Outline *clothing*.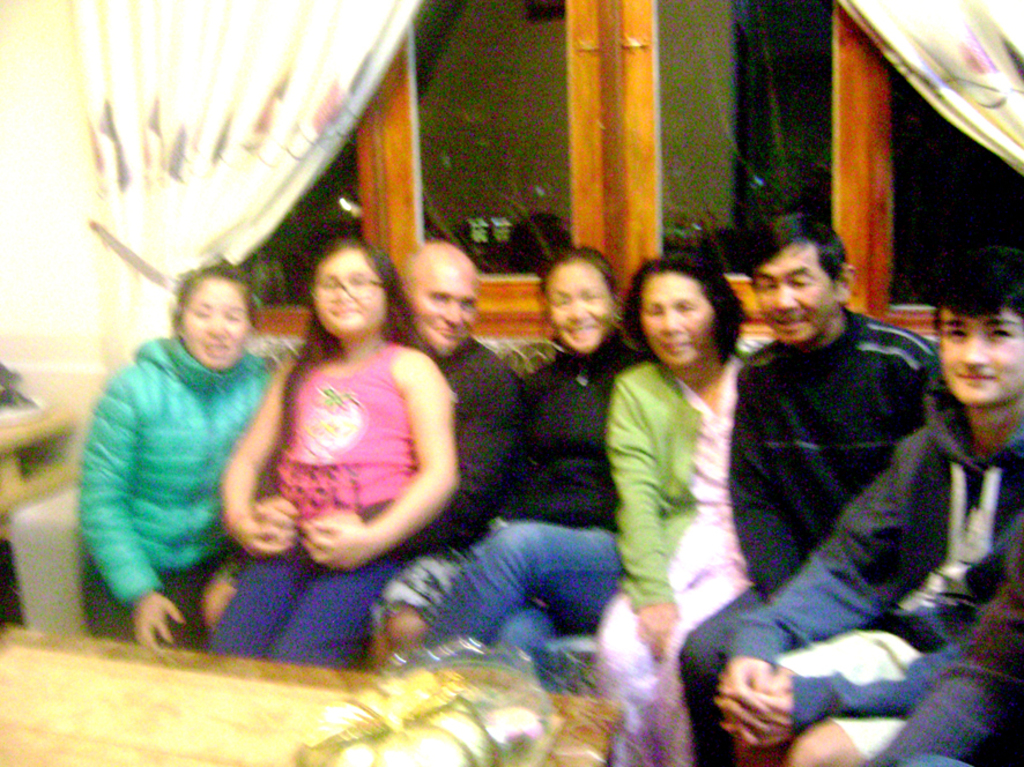
Outline: bbox(604, 342, 756, 766).
